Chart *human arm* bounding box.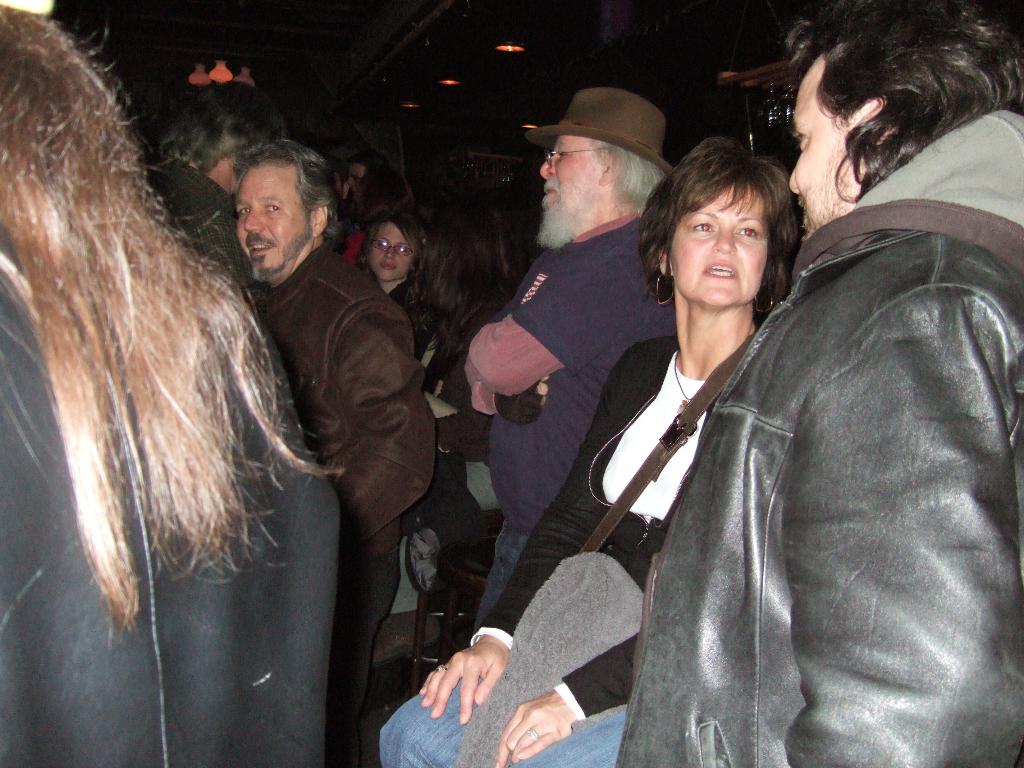
Charted: <bbox>495, 632, 640, 767</bbox>.
